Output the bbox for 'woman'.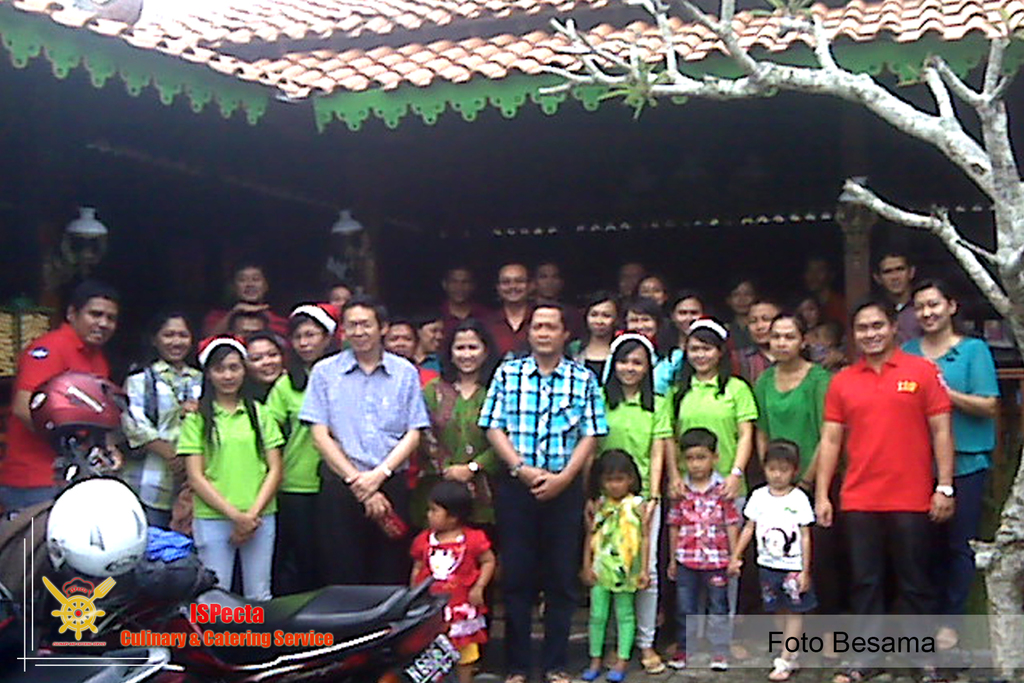
select_region(260, 297, 342, 568).
